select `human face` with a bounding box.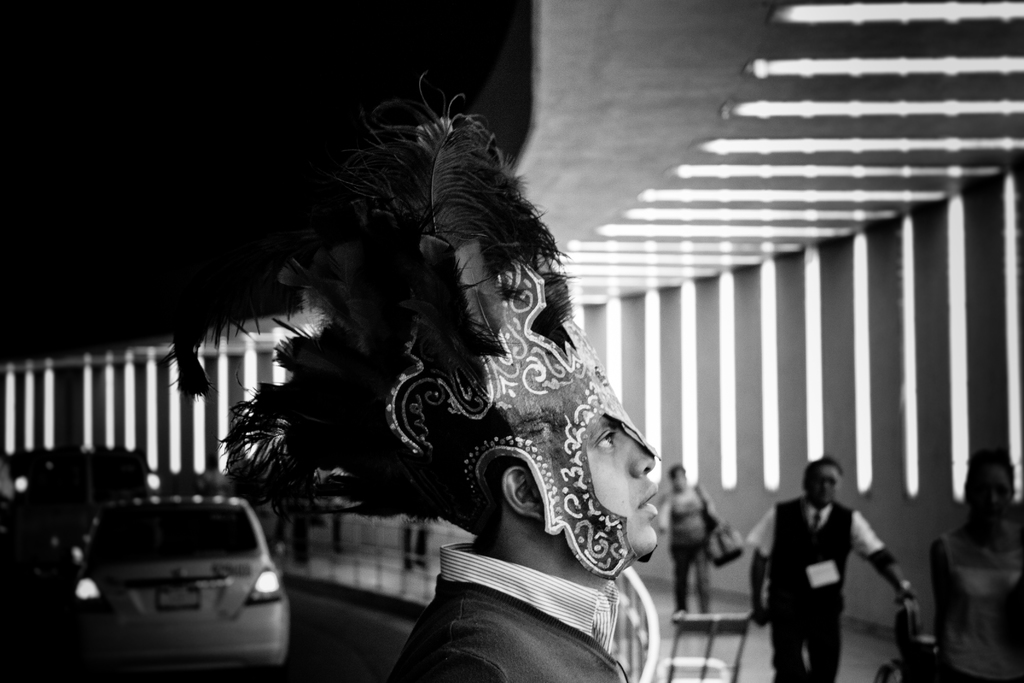
588:416:661:563.
